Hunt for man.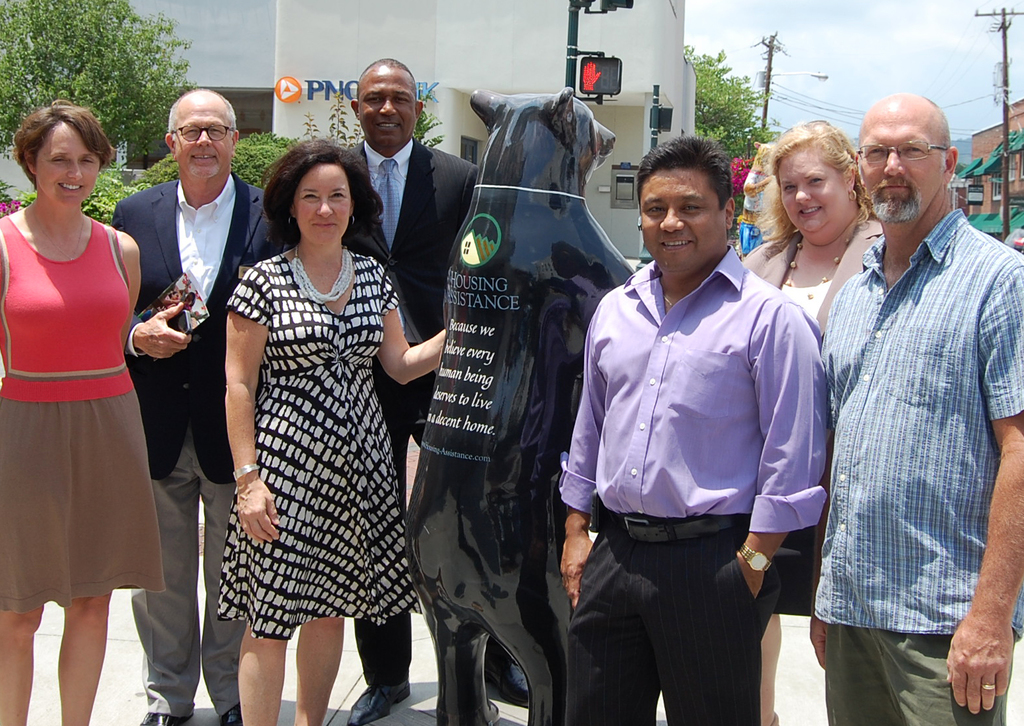
Hunted down at {"x1": 106, "y1": 87, "x2": 289, "y2": 725}.
